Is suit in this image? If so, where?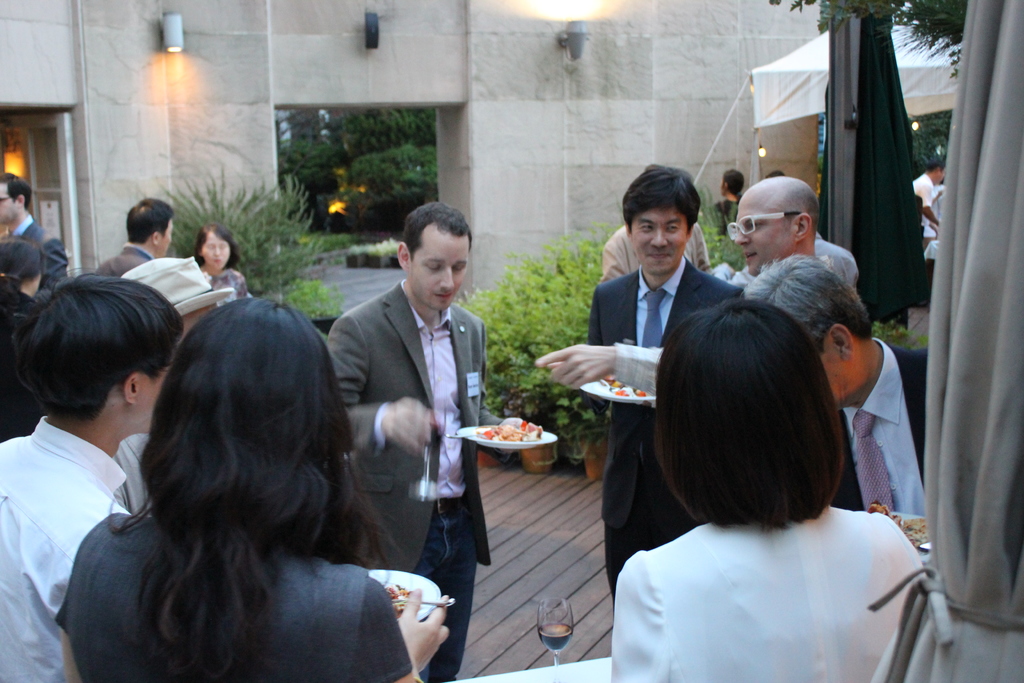
Yes, at x1=584, y1=255, x2=742, y2=611.
